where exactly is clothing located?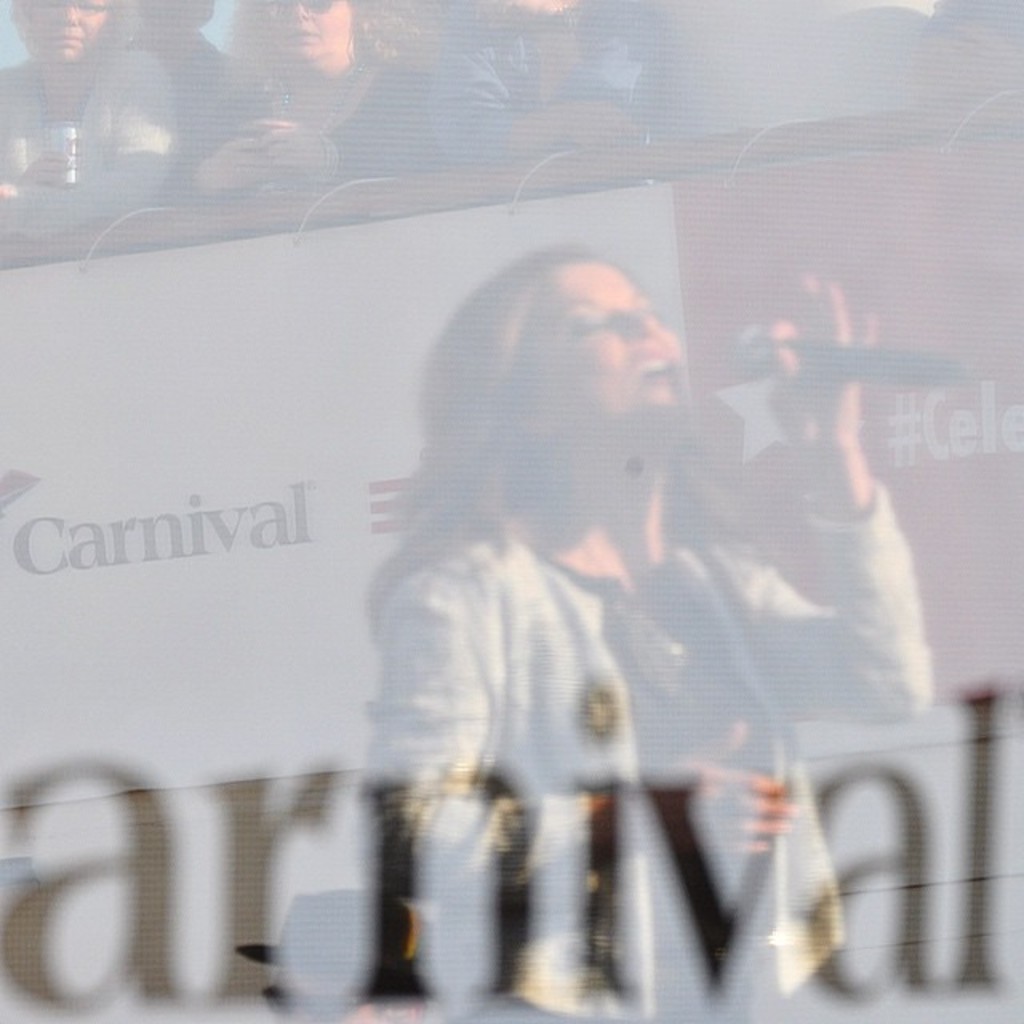
Its bounding box is <box>434,0,667,171</box>.
